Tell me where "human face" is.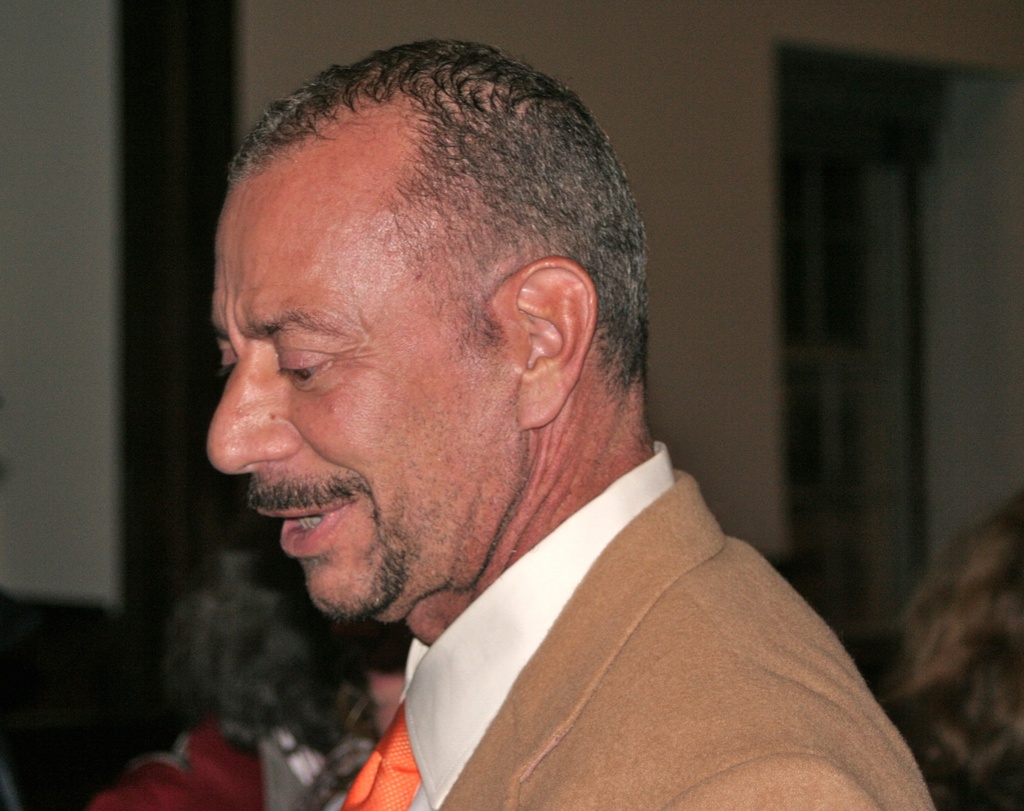
"human face" is at <region>202, 134, 506, 620</region>.
